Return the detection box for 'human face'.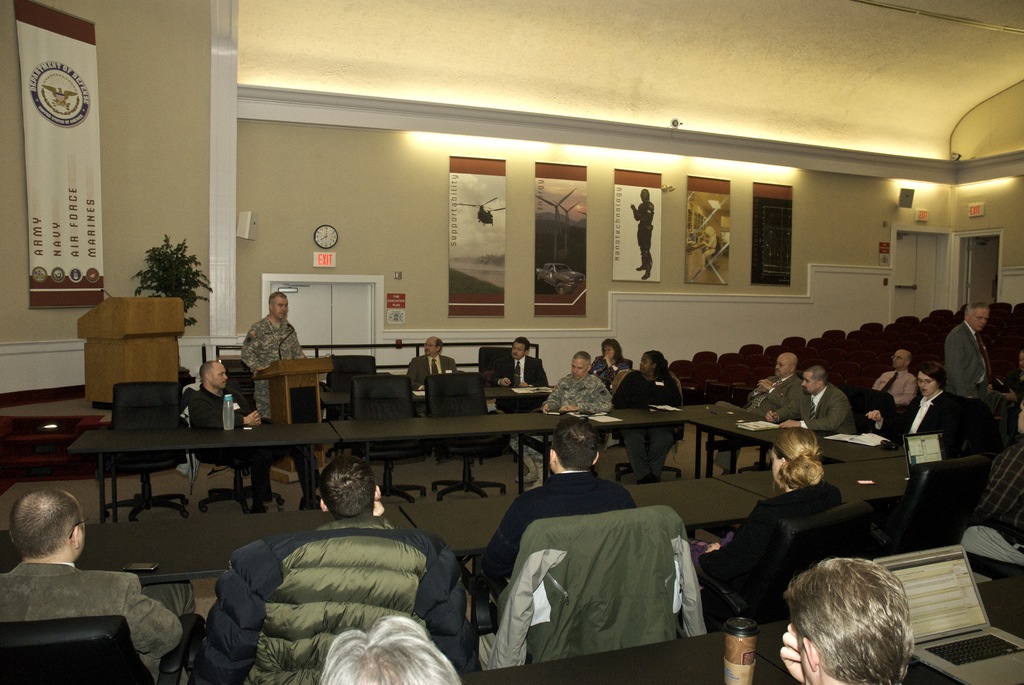
<bbox>601, 342, 616, 358</bbox>.
